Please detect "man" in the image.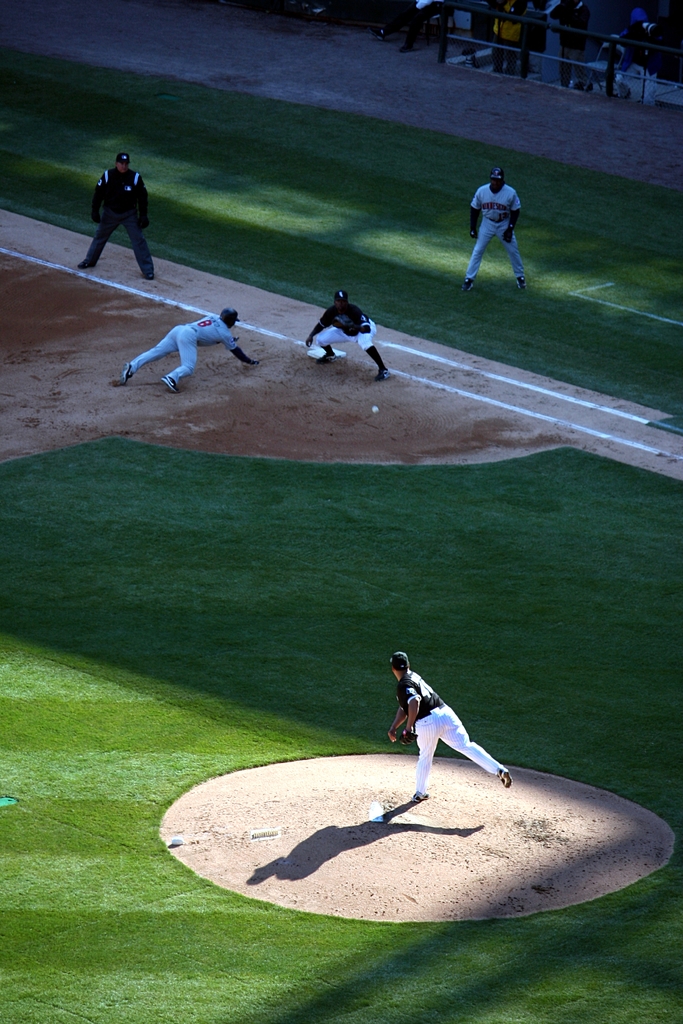
box=[381, 652, 514, 807].
